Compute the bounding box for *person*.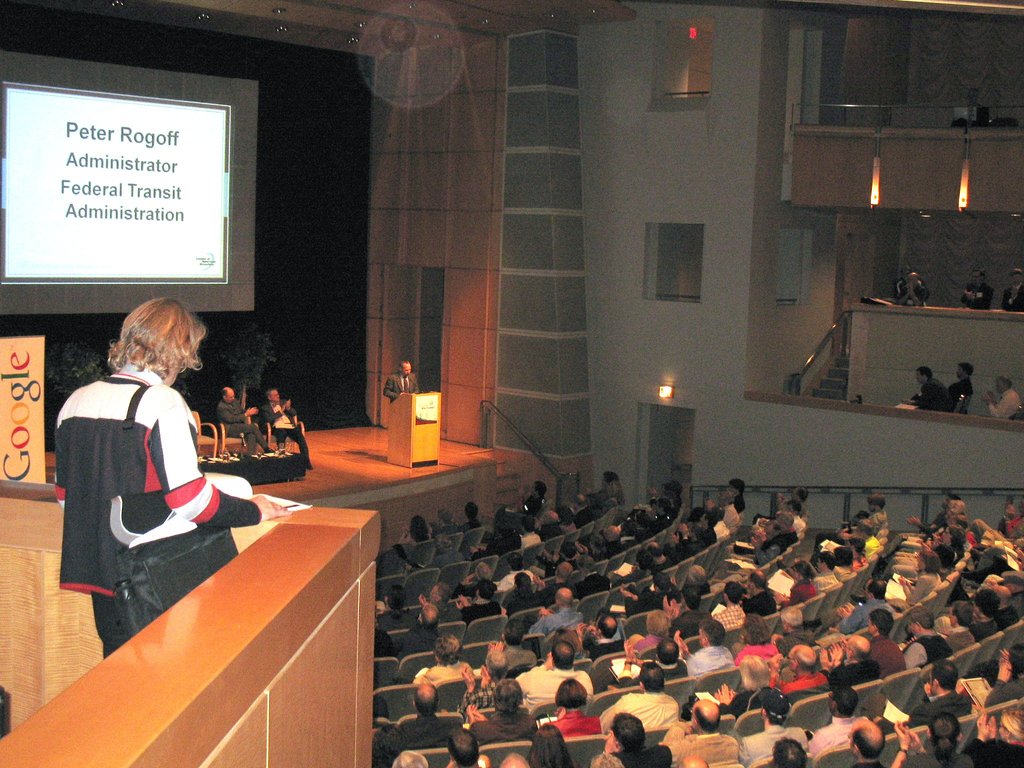
<region>991, 369, 1023, 417</region>.
